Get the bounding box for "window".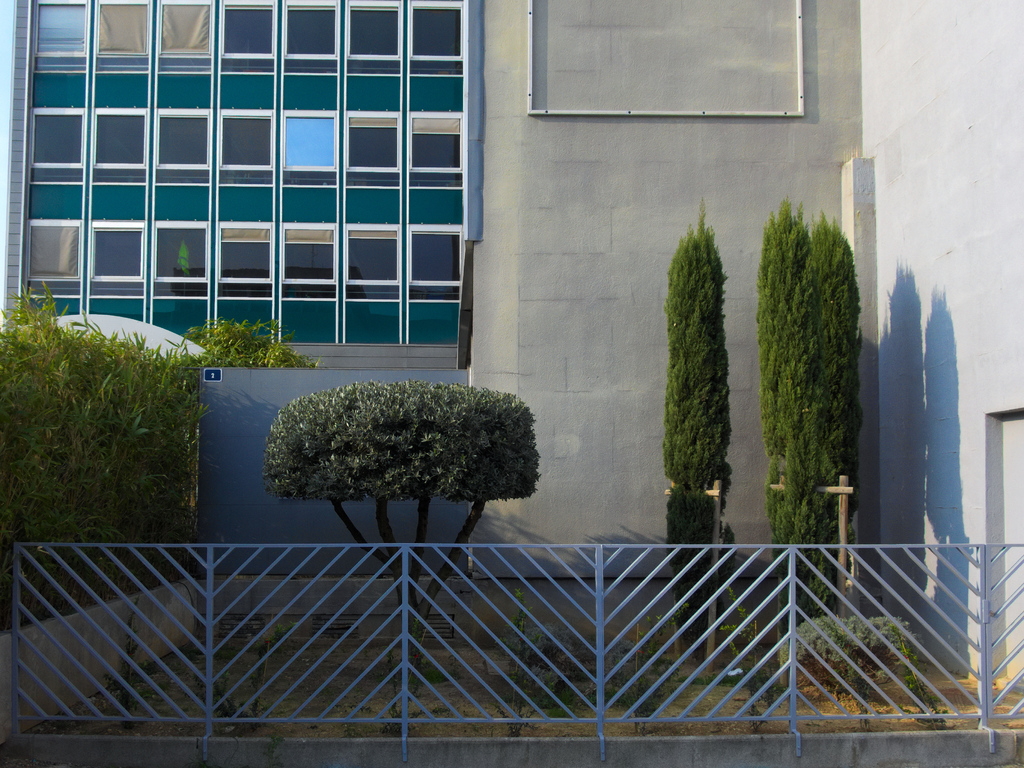
x1=236, y1=1, x2=511, y2=391.
